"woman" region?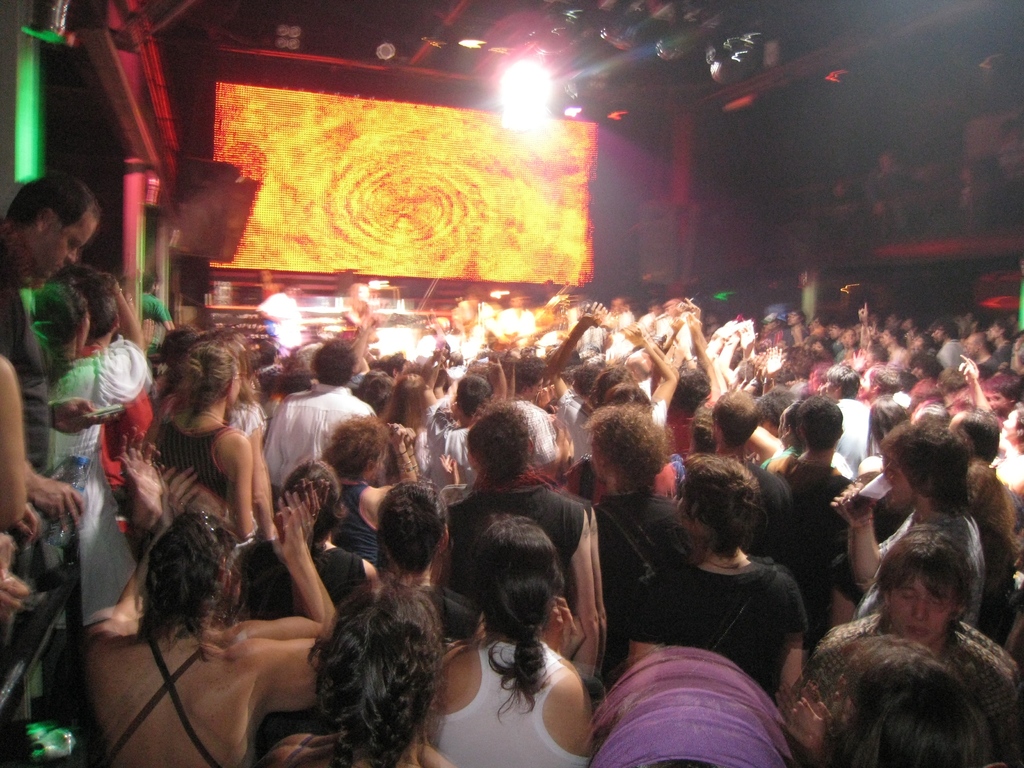
(411, 520, 594, 767)
